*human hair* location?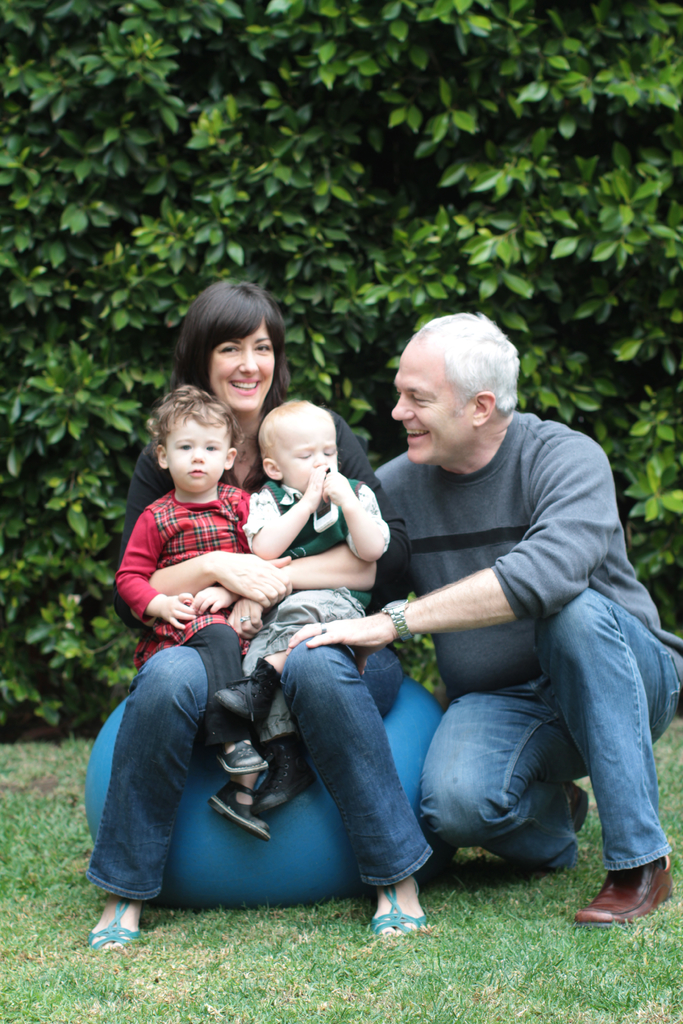
rect(393, 315, 519, 438)
